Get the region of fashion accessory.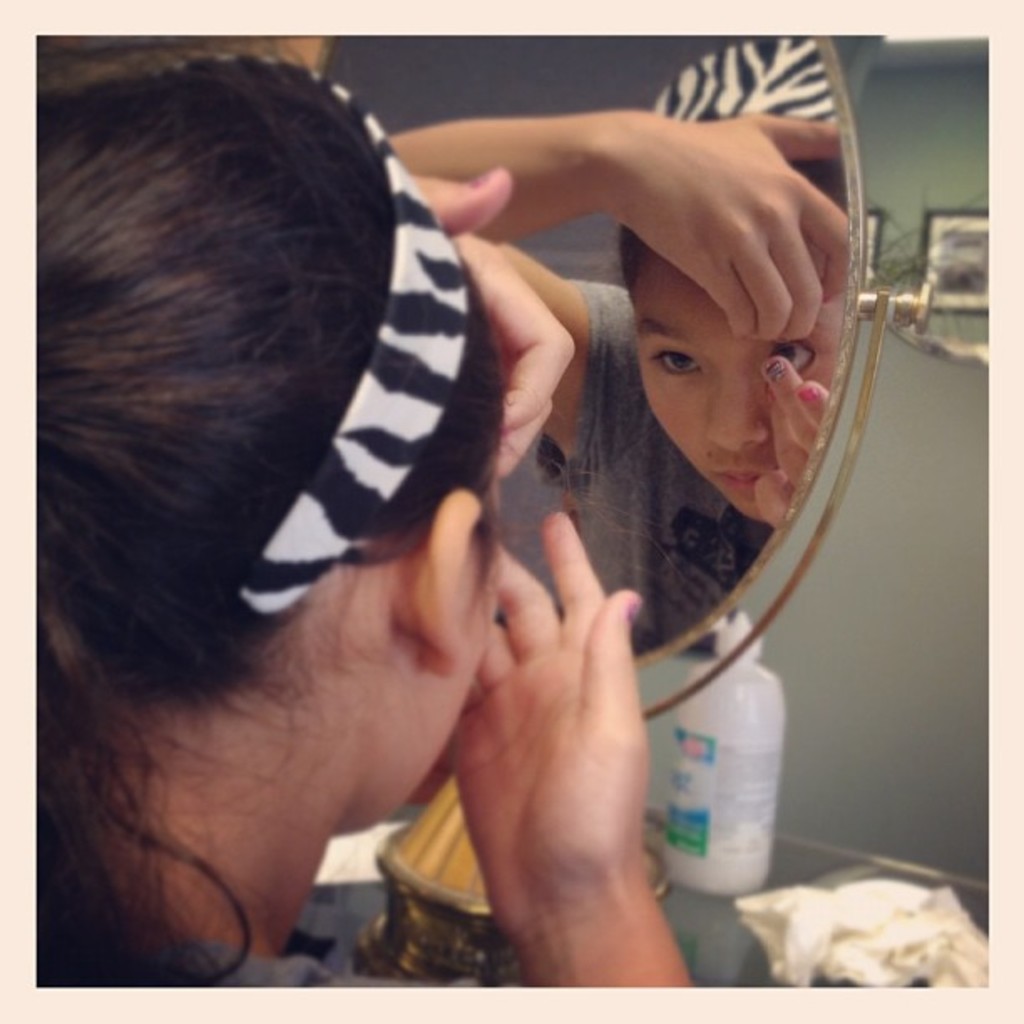
BBox(176, 54, 463, 627).
